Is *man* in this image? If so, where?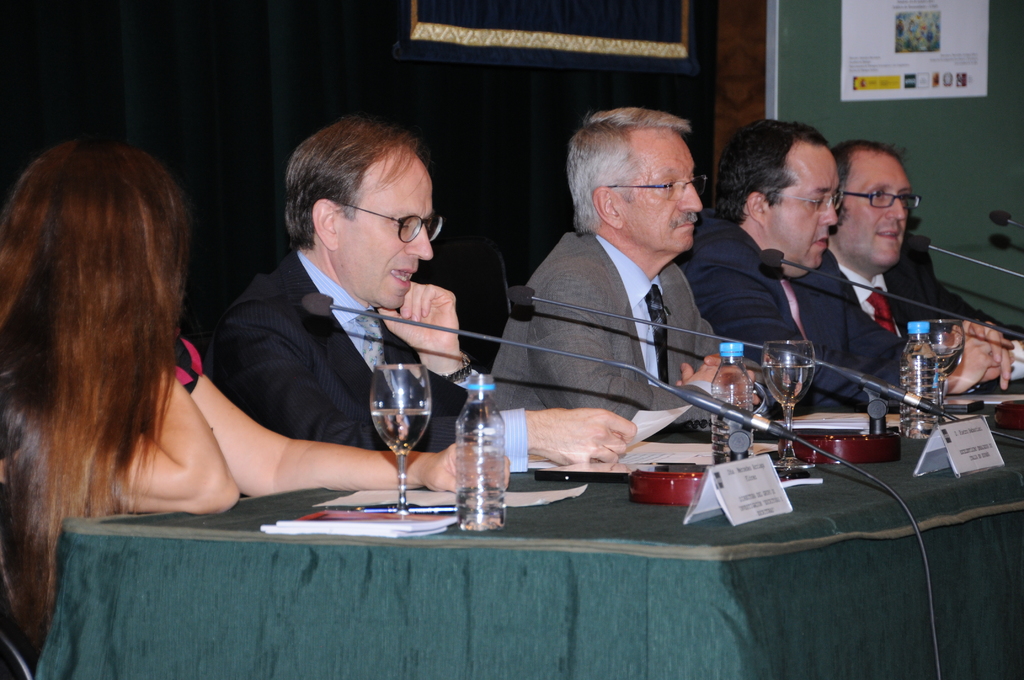
Yes, at box(844, 149, 988, 339).
